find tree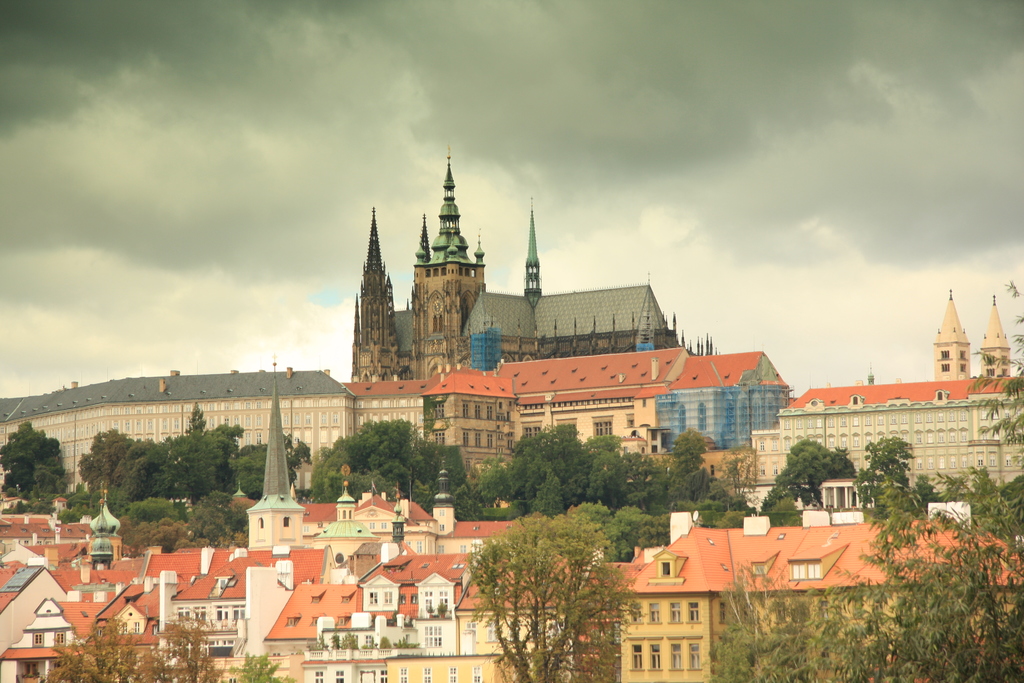
{"left": 813, "top": 454, "right": 1019, "bottom": 682}
